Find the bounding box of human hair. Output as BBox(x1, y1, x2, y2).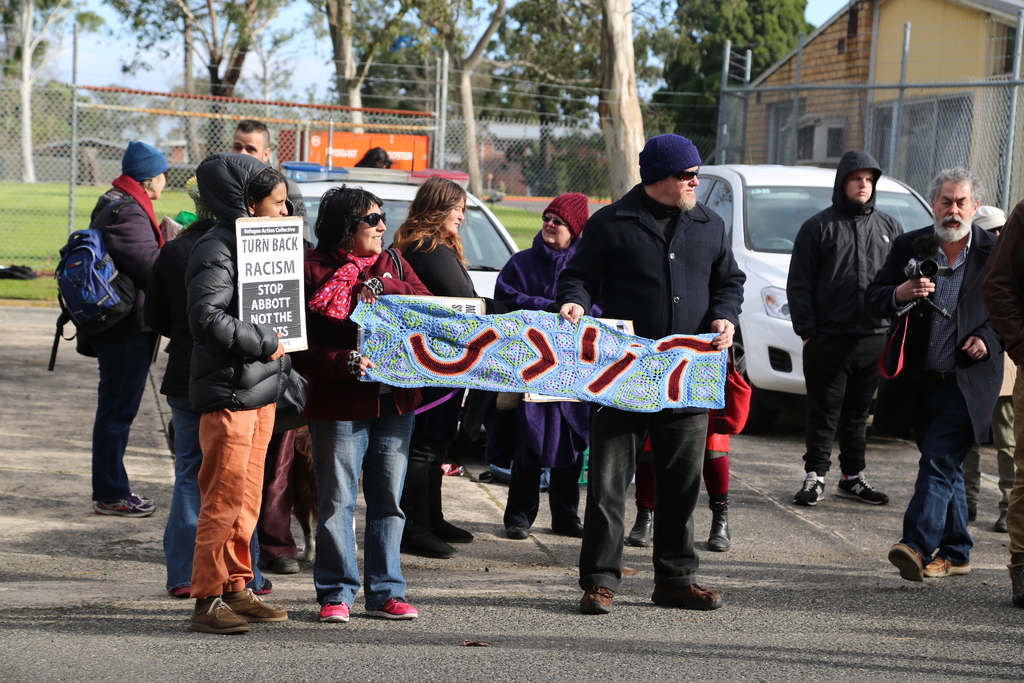
BBox(240, 116, 269, 148).
